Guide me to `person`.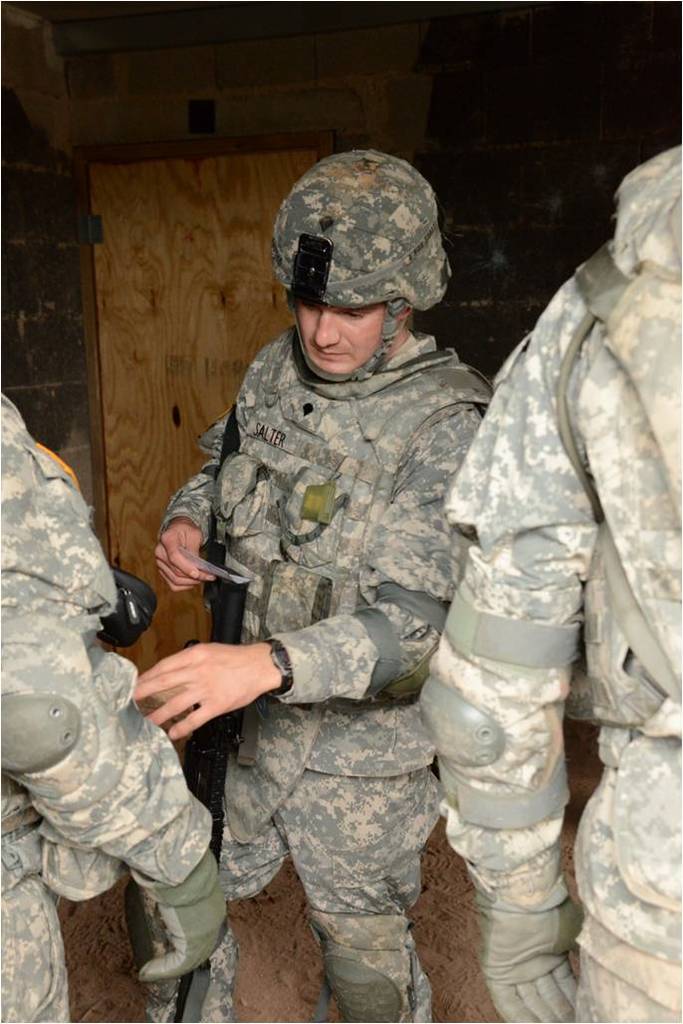
Guidance: box(422, 150, 682, 1021).
